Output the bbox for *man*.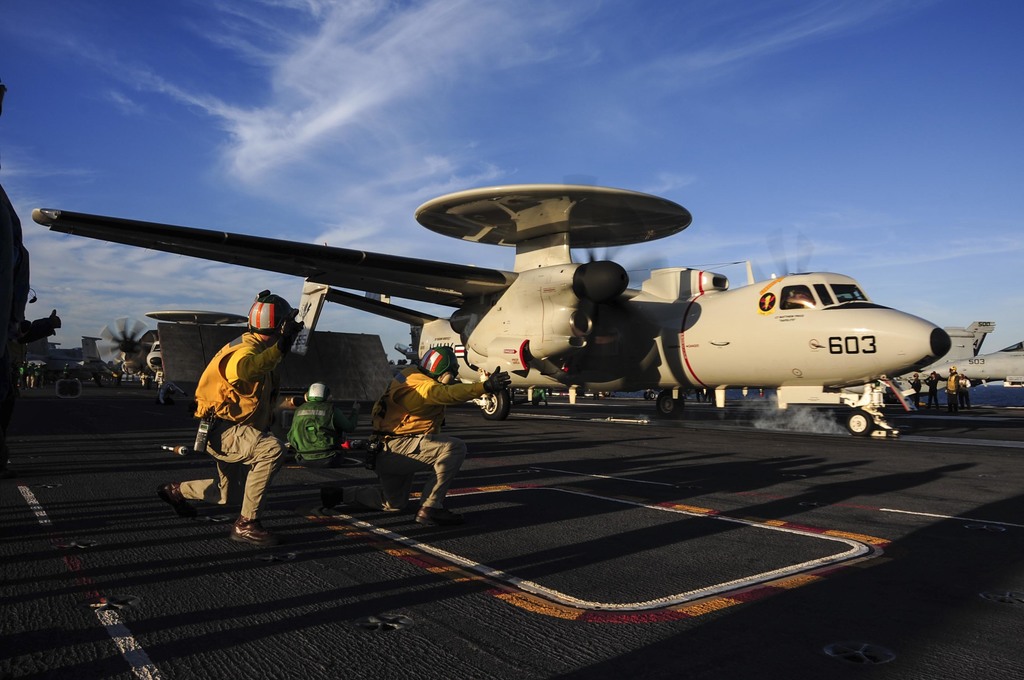
left=959, top=371, right=972, bottom=413.
